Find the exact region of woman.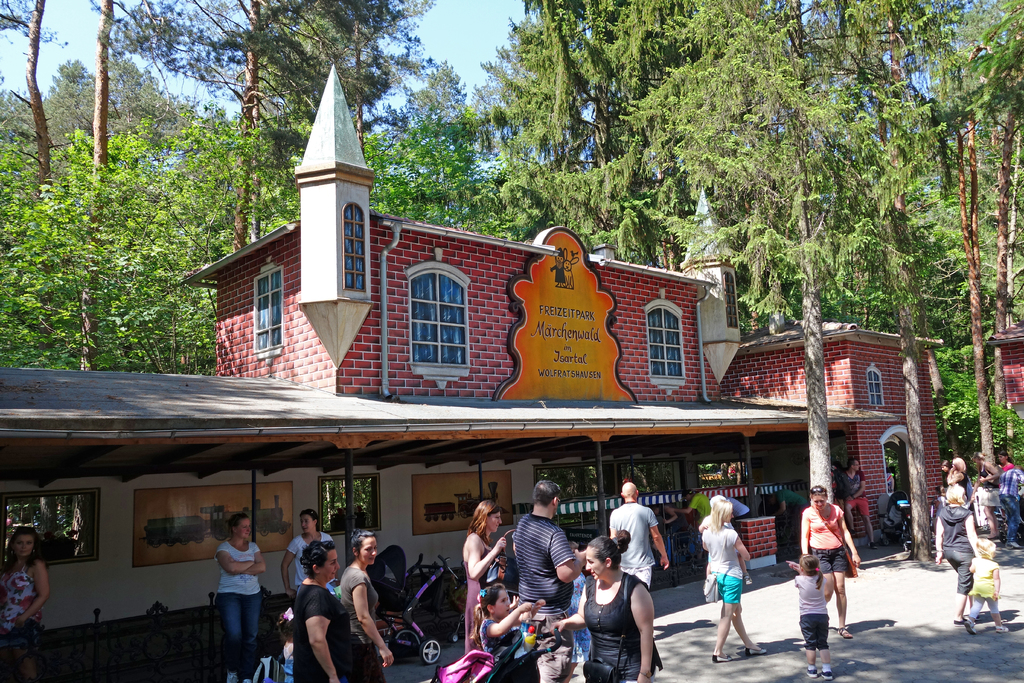
Exact region: <region>0, 530, 49, 682</region>.
